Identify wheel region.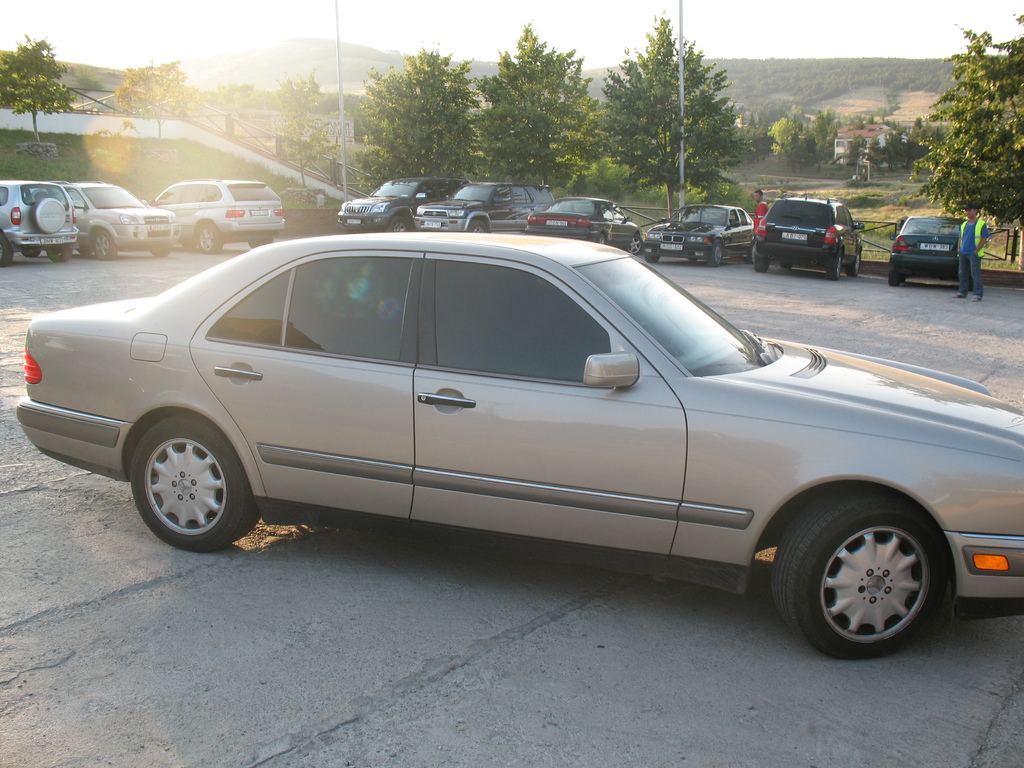
Region: (247,237,271,248).
